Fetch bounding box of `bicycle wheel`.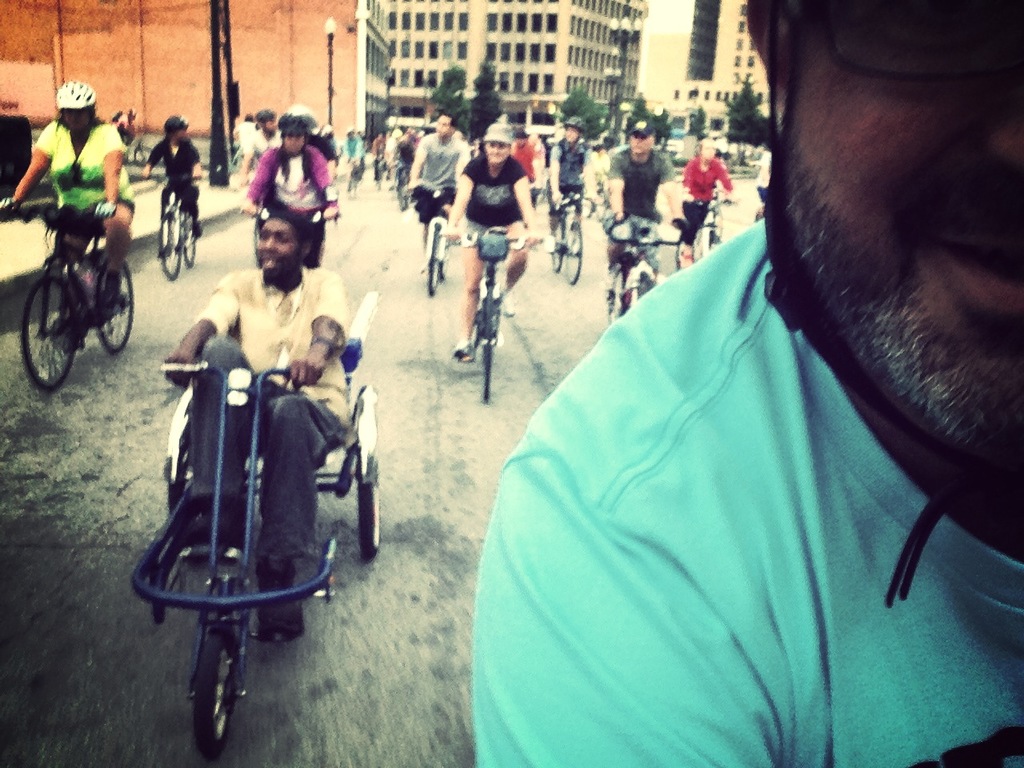
Bbox: x1=429 y1=223 x2=445 y2=297.
